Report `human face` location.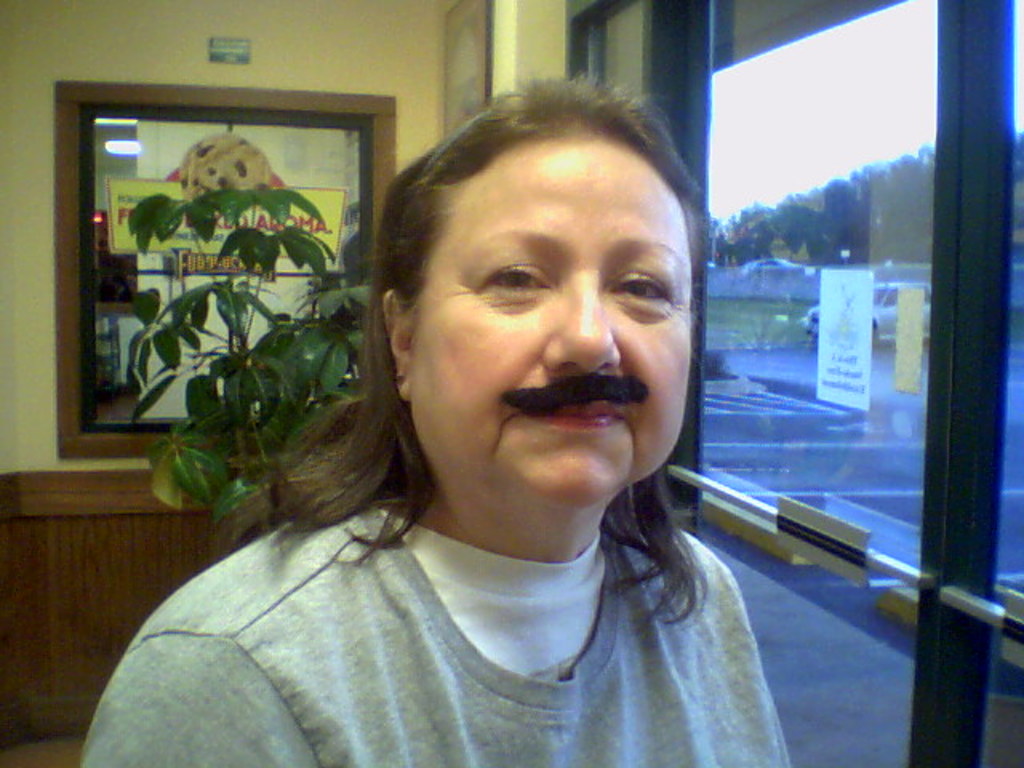
Report: [411,139,691,502].
